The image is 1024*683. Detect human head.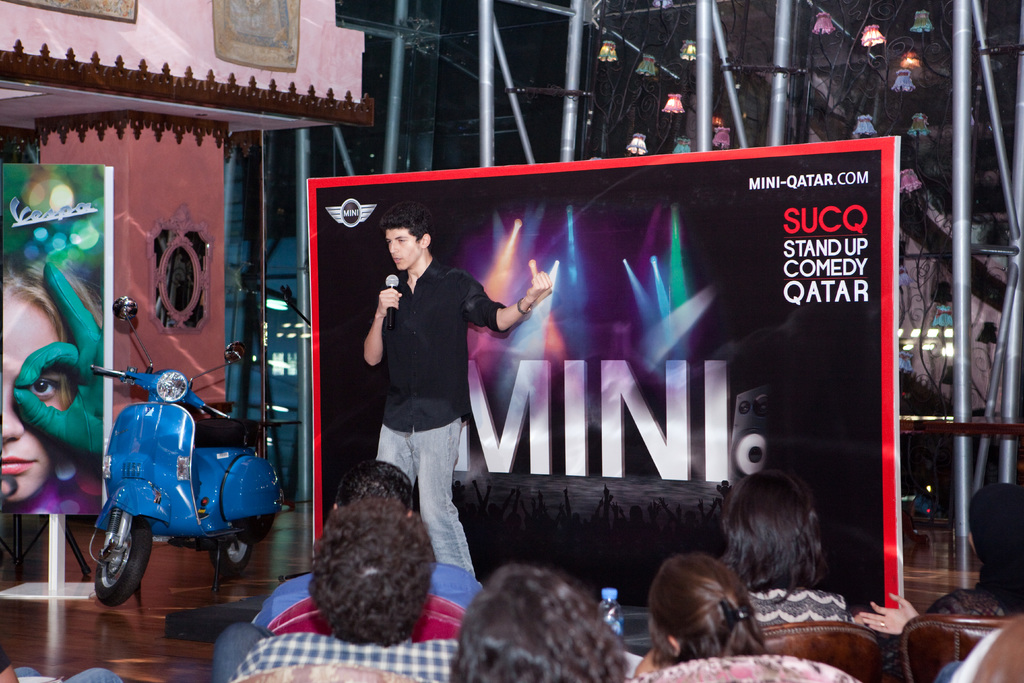
Detection: (653,558,772,661).
